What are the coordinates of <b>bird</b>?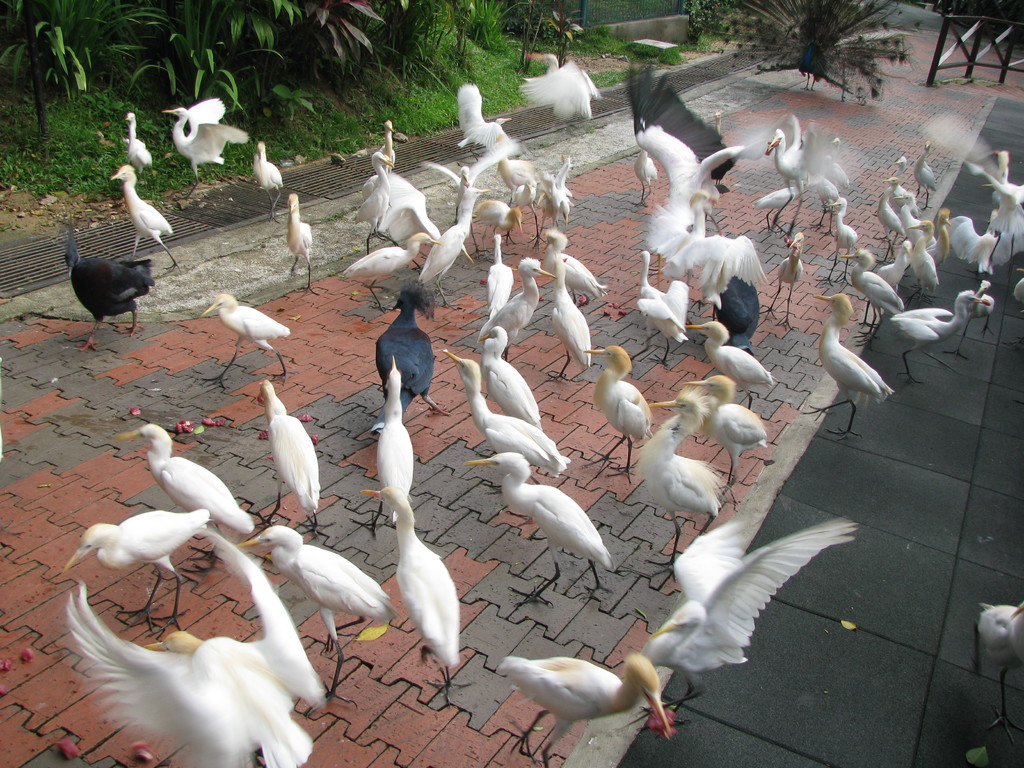
[904,216,941,301].
